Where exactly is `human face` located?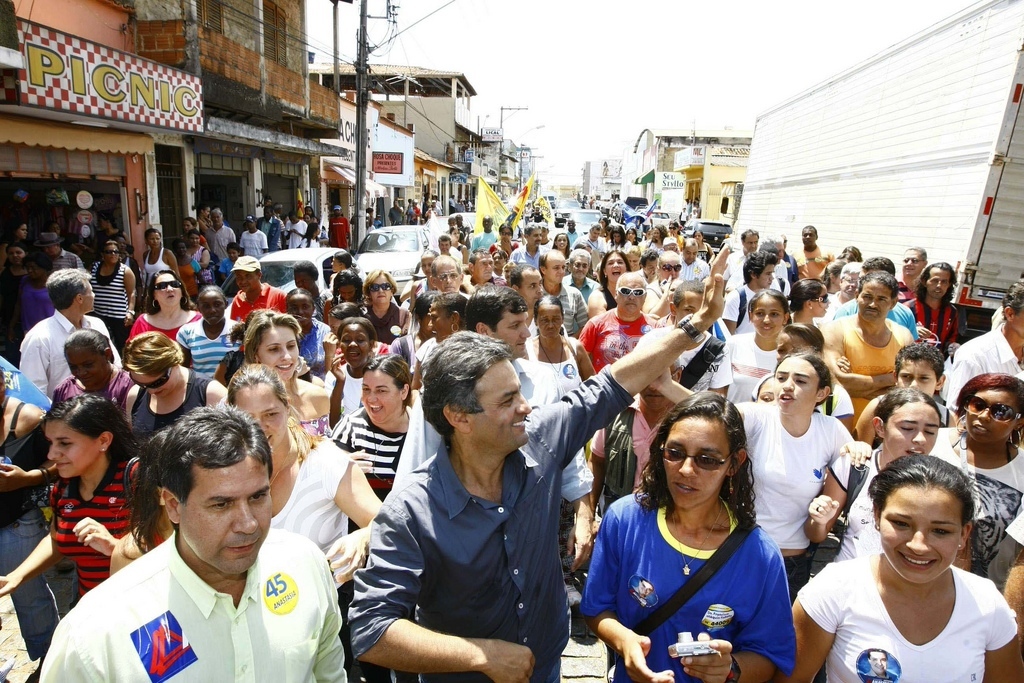
Its bounding box is <bbox>609, 253, 626, 277</bbox>.
